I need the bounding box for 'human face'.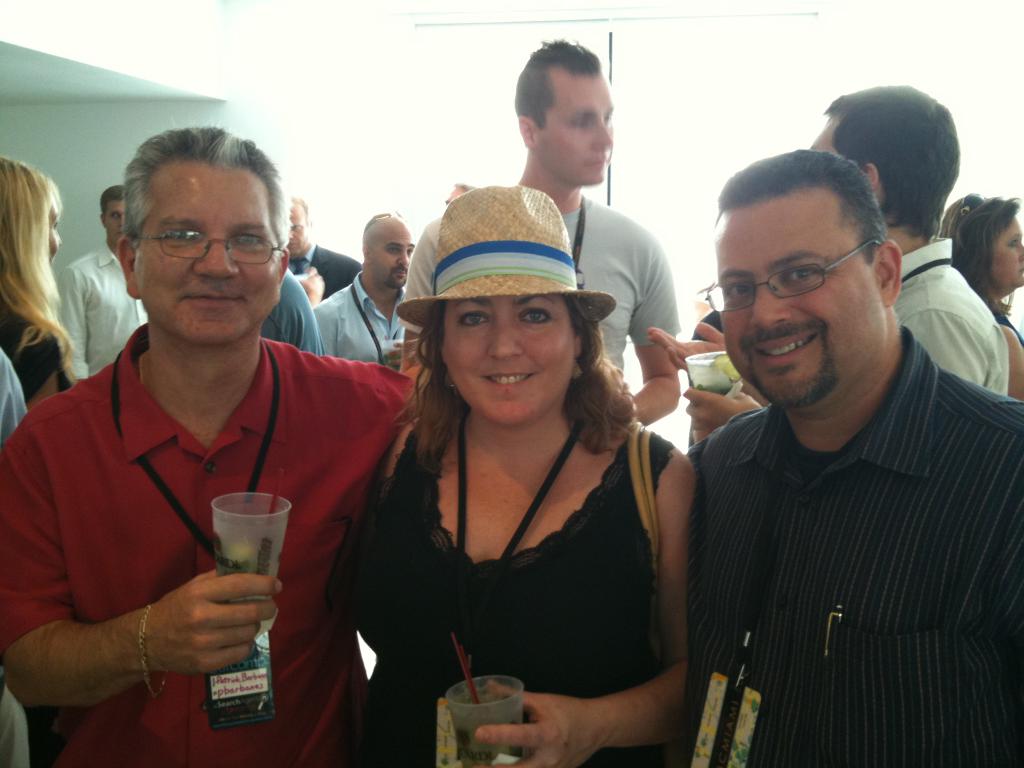
Here it is: bbox(290, 199, 306, 260).
